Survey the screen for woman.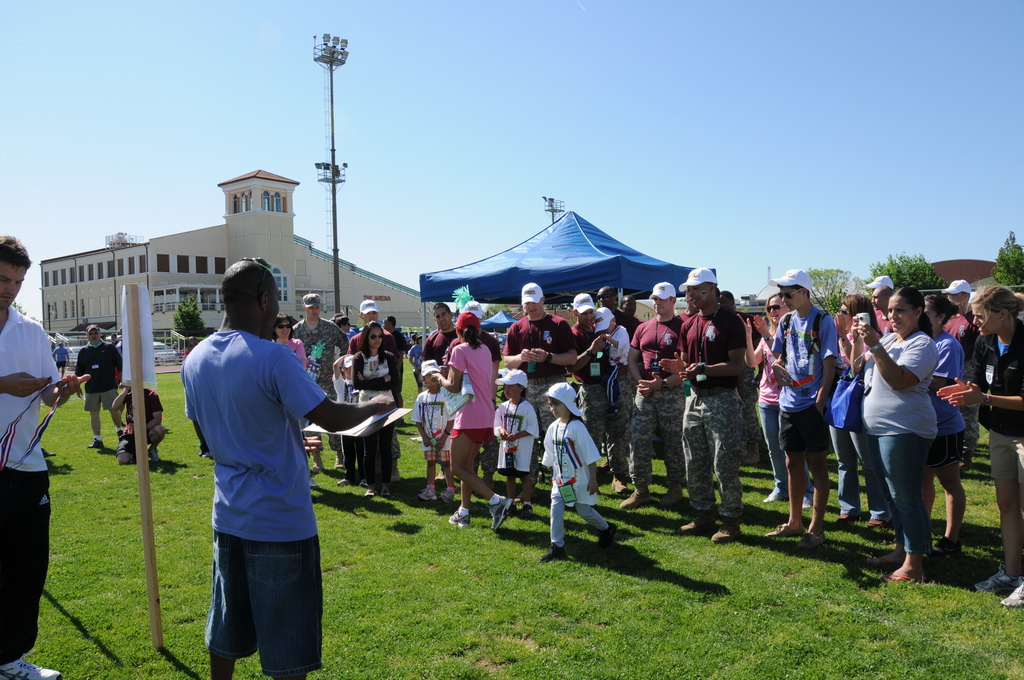
Survey found: box(269, 312, 317, 489).
